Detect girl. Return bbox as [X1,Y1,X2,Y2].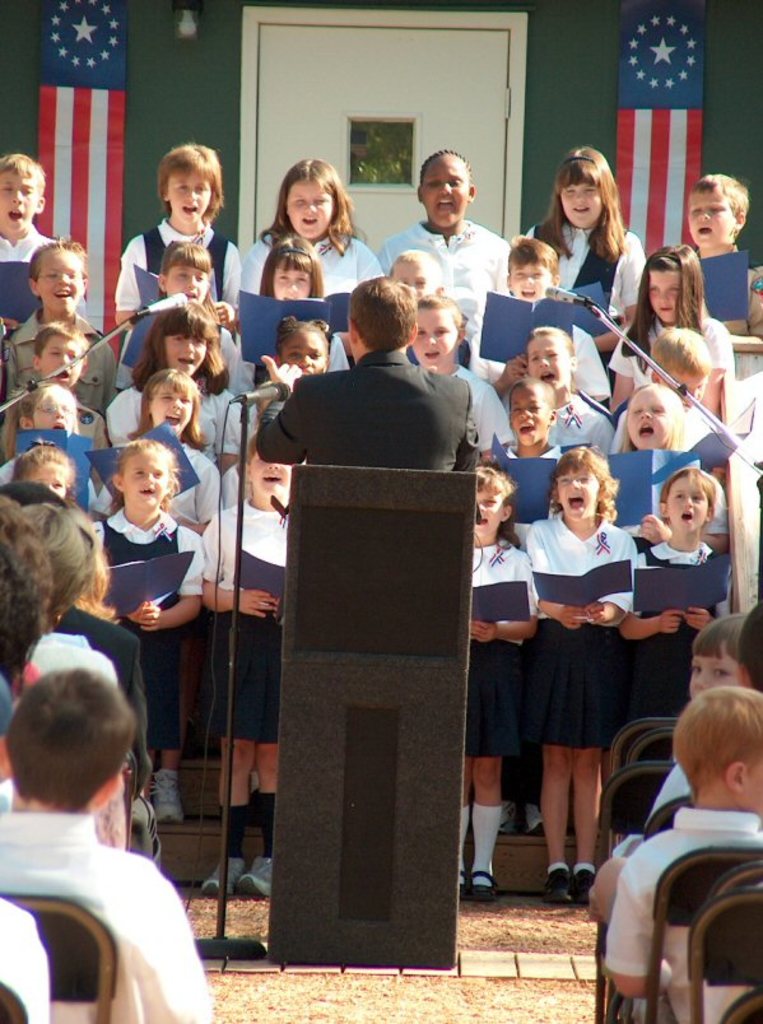
[632,460,732,727].
